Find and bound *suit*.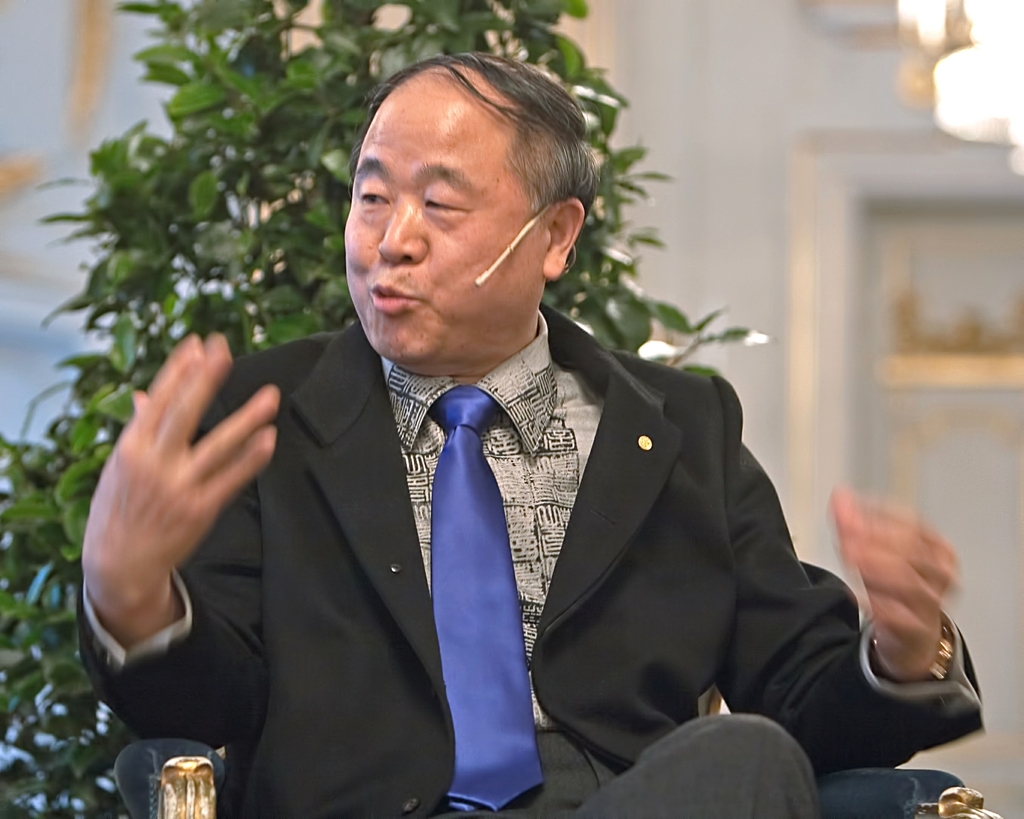
Bound: x1=75 y1=316 x2=988 y2=816.
